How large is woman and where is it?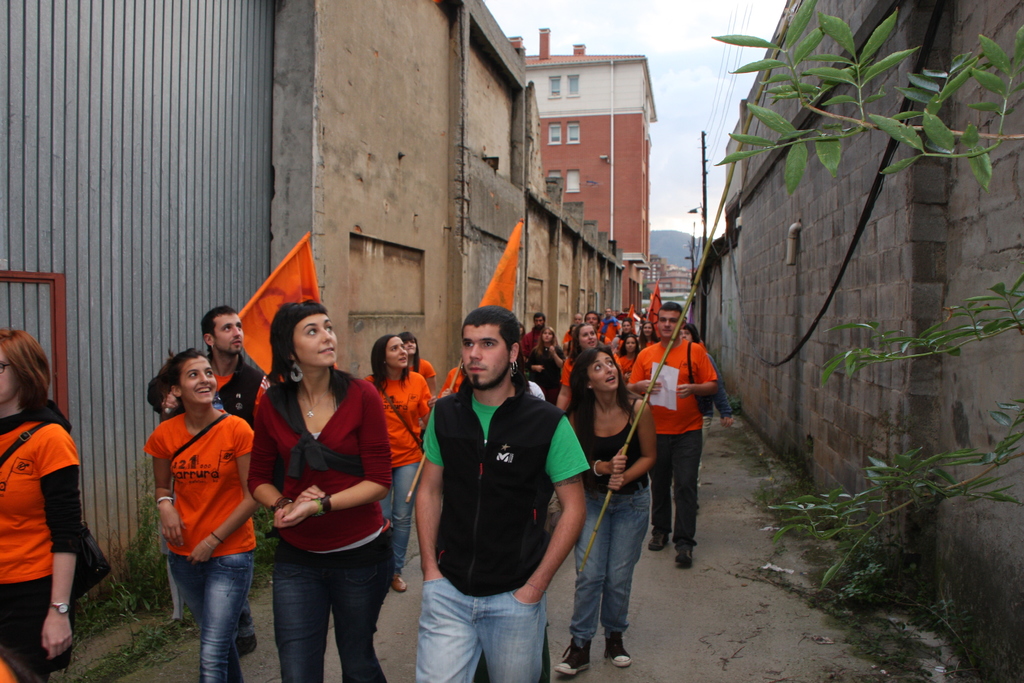
Bounding box: (x1=366, y1=333, x2=431, y2=597).
